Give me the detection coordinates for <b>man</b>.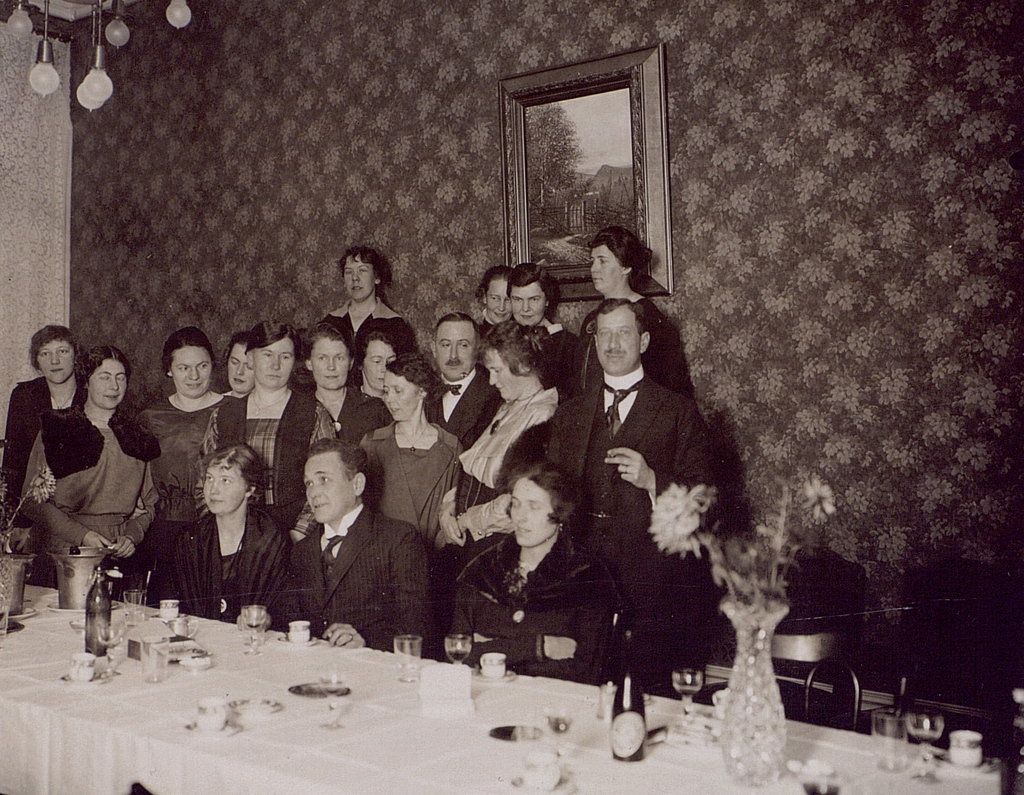
<box>428,313,520,444</box>.
